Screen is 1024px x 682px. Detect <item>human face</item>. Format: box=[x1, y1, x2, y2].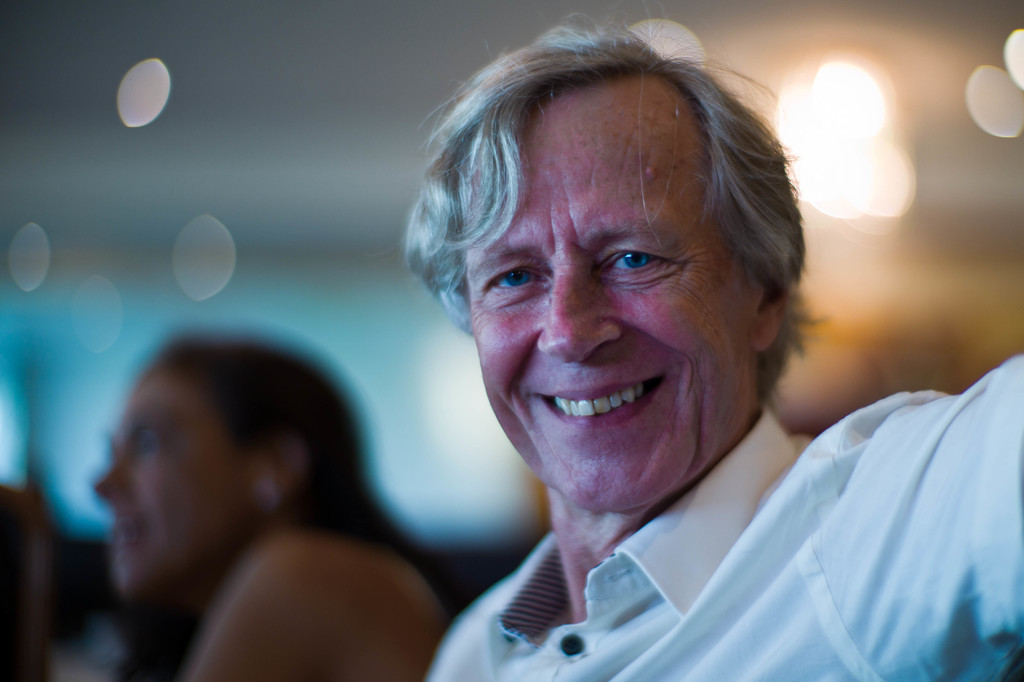
box=[455, 67, 753, 516].
